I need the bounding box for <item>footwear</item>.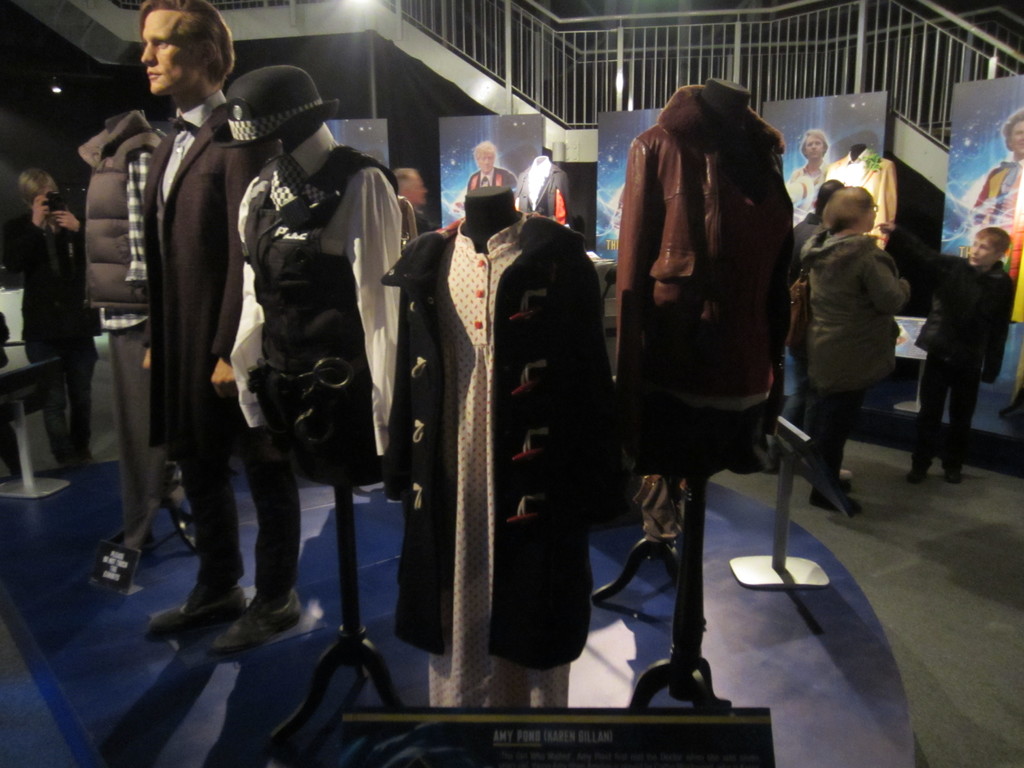
Here it is: l=196, t=586, r=306, b=657.
